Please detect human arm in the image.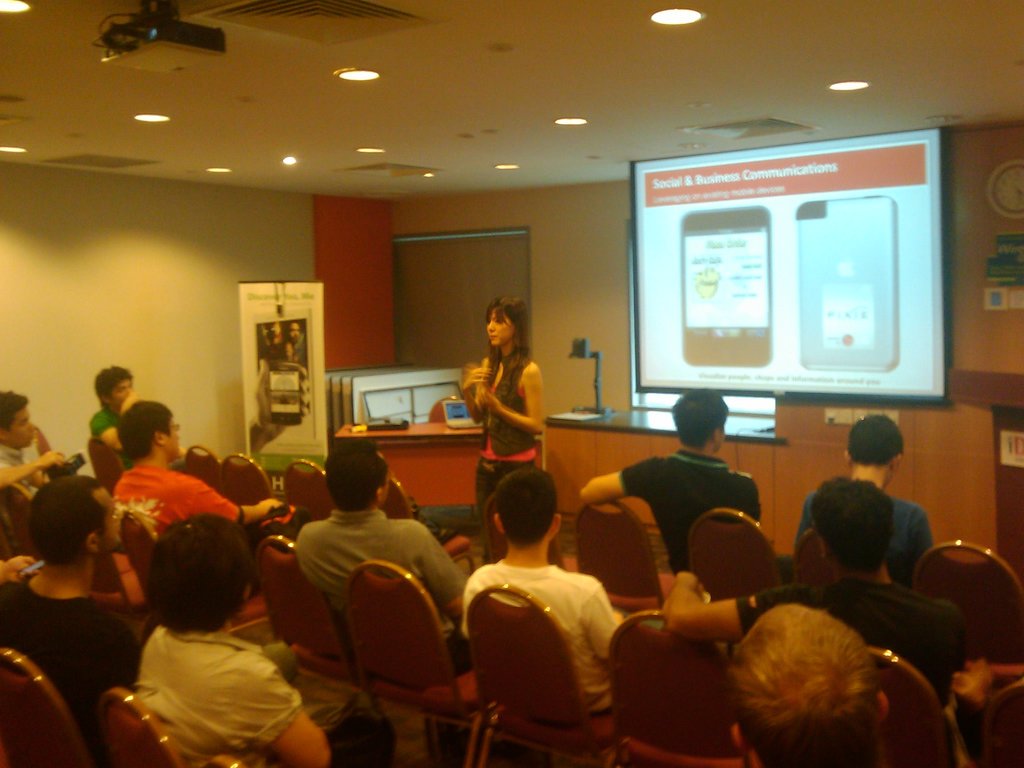
box(456, 364, 484, 428).
